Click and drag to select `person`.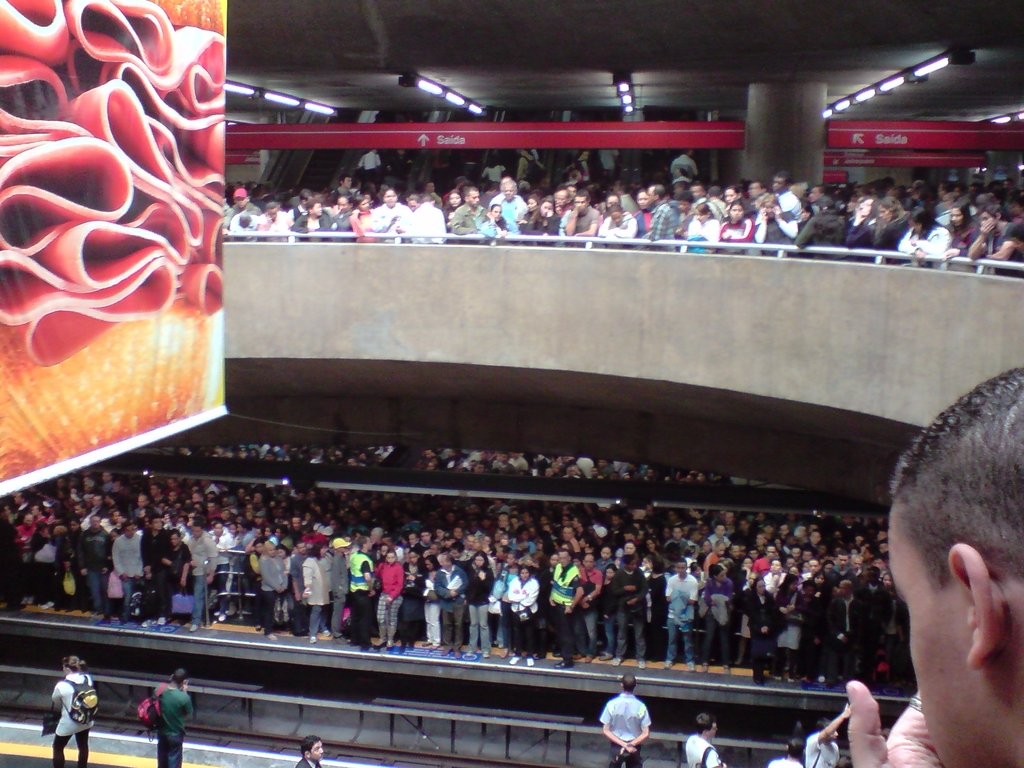
Selection: region(740, 572, 778, 687).
